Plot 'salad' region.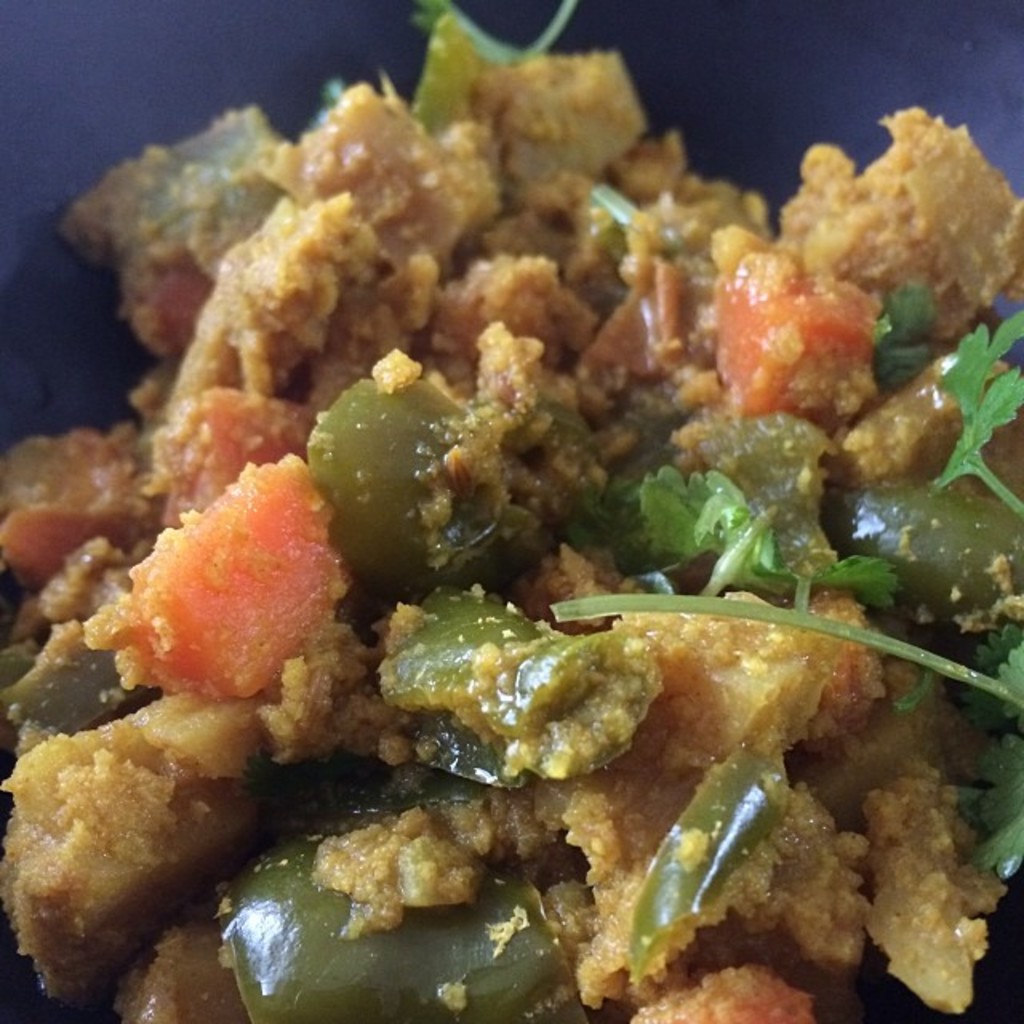
Plotted at (0, 0, 1022, 1022).
